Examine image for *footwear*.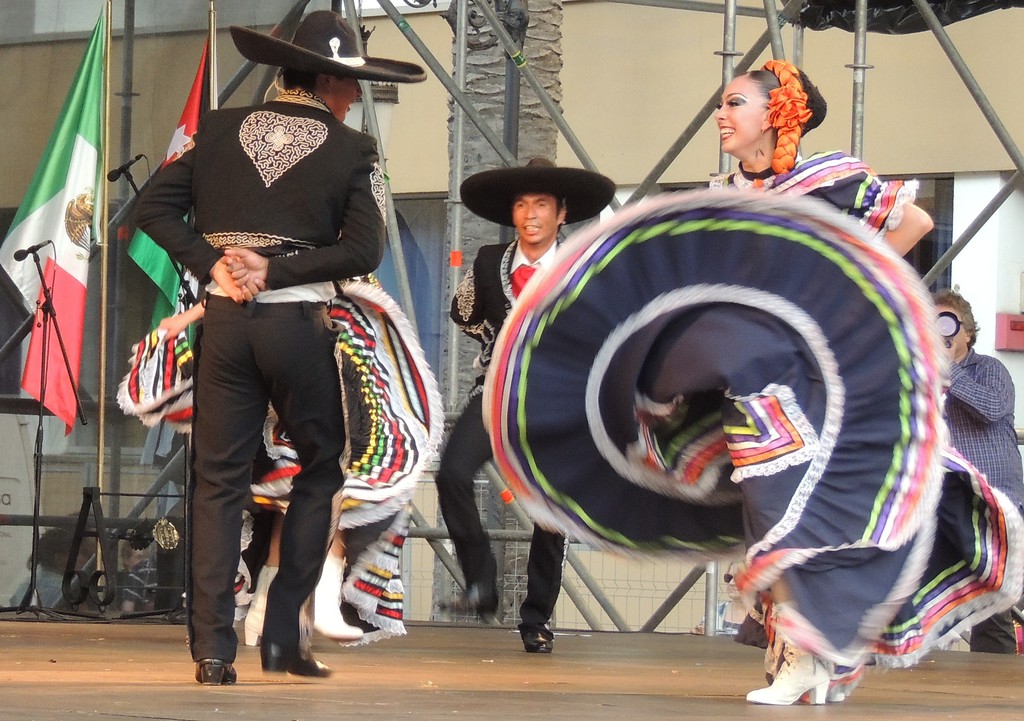
Examination result: (197,658,234,683).
